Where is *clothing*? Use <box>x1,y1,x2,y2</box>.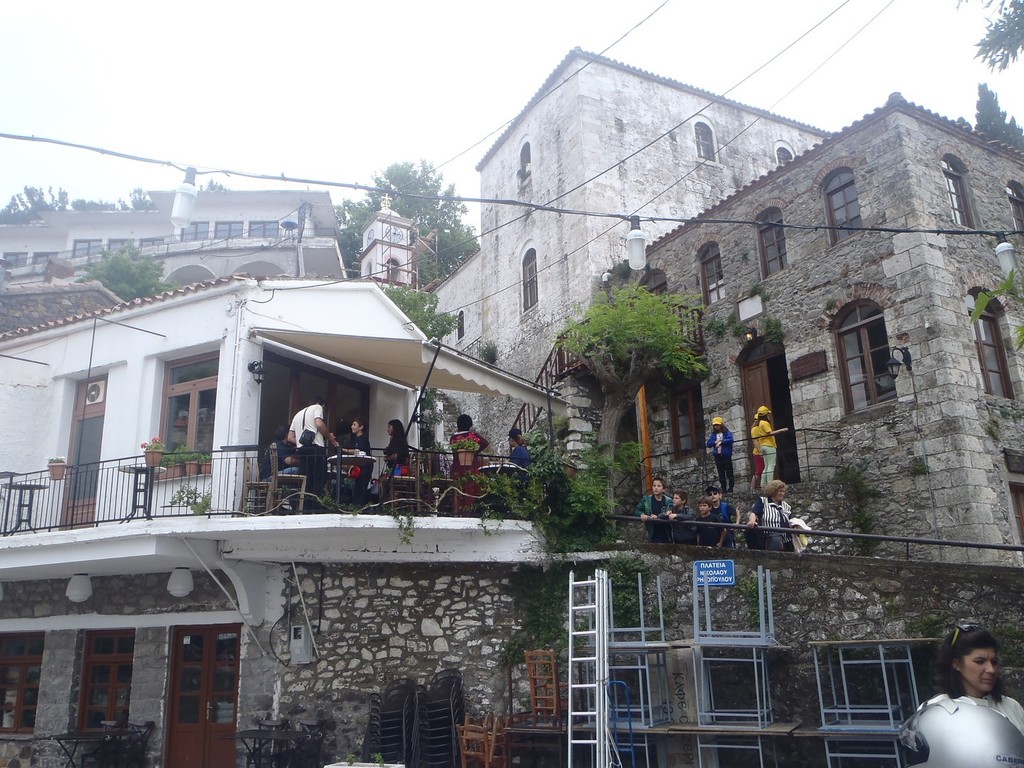
<box>705,424,734,486</box>.
